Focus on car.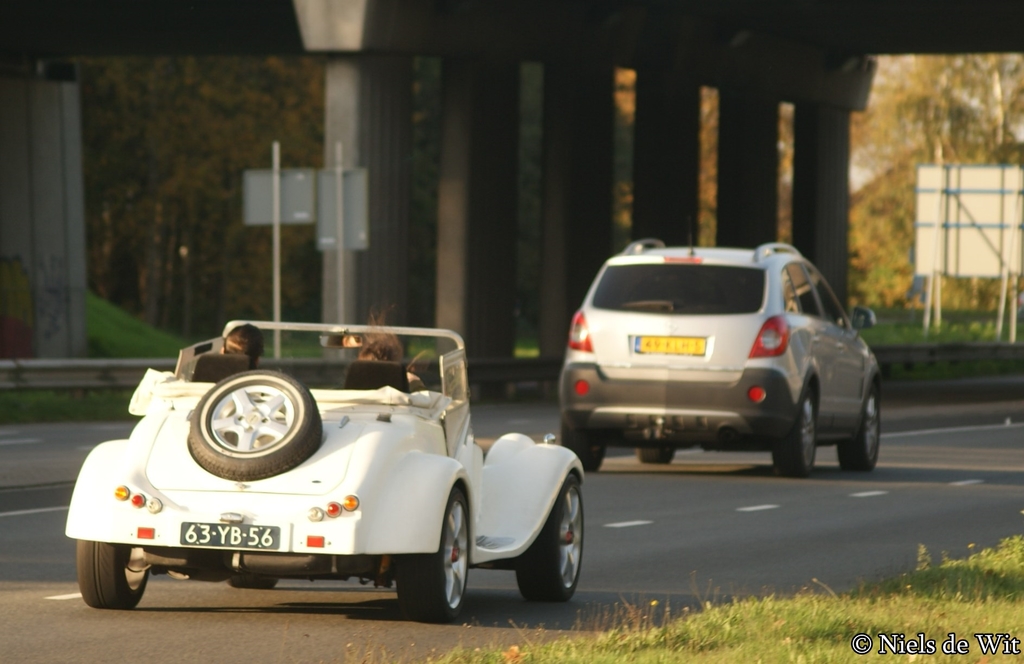
Focused at x1=63 y1=321 x2=586 y2=620.
